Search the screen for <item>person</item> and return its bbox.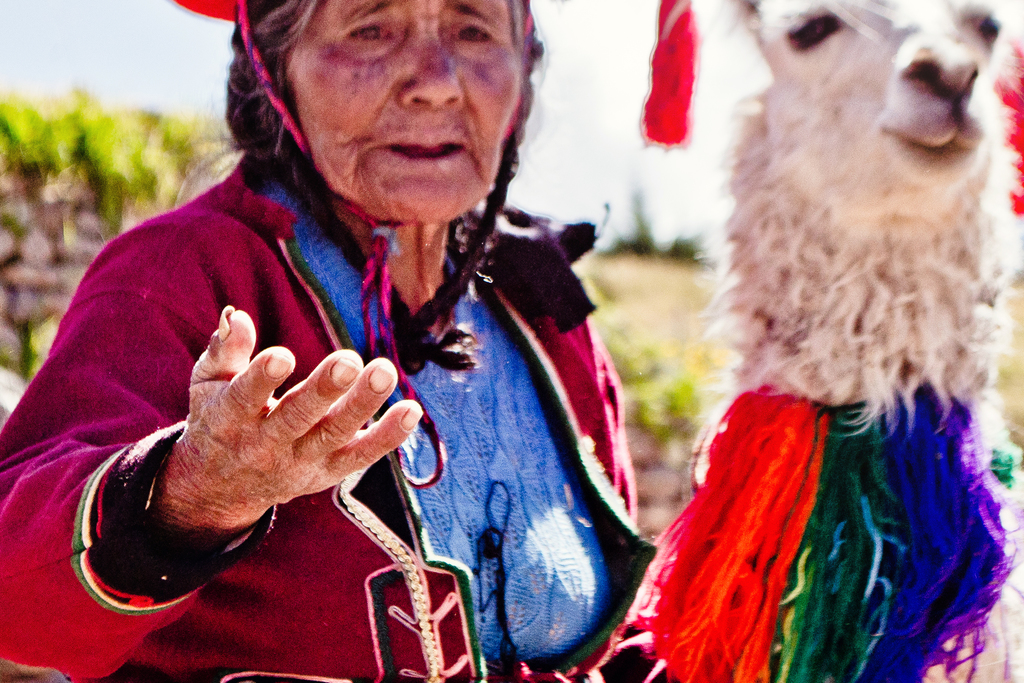
Found: detection(82, 17, 682, 682).
